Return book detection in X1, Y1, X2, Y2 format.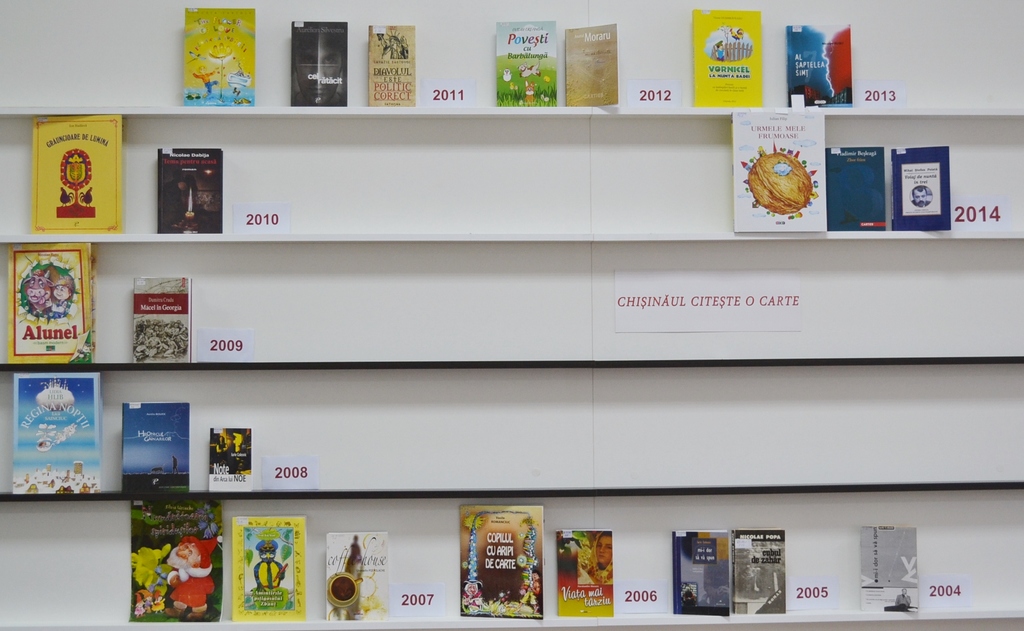
124, 399, 194, 488.
